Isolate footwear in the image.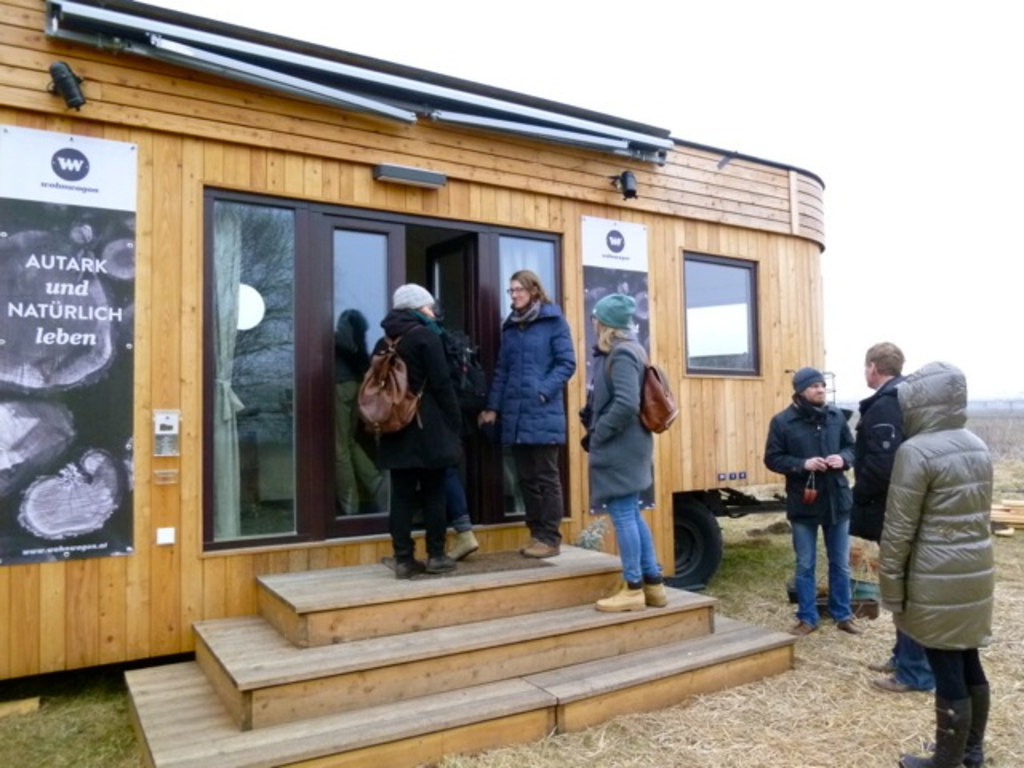
Isolated region: BBox(598, 589, 646, 611).
